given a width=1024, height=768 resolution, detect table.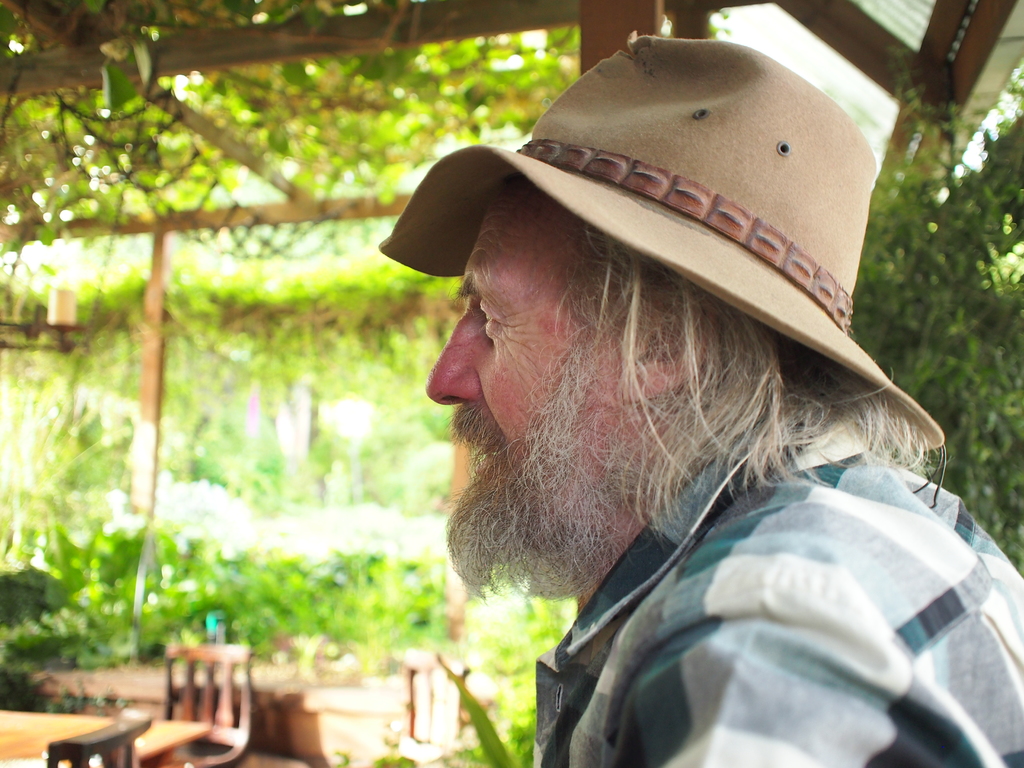
crop(0, 701, 211, 767).
